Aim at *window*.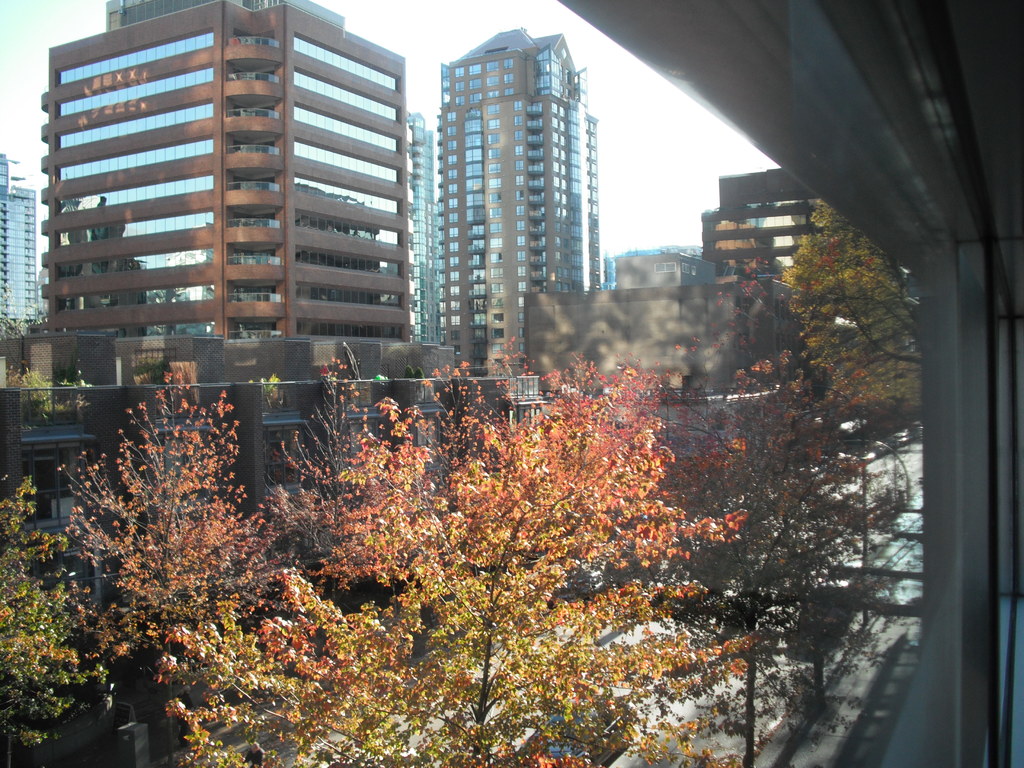
Aimed at select_region(47, 285, 215, 311).
